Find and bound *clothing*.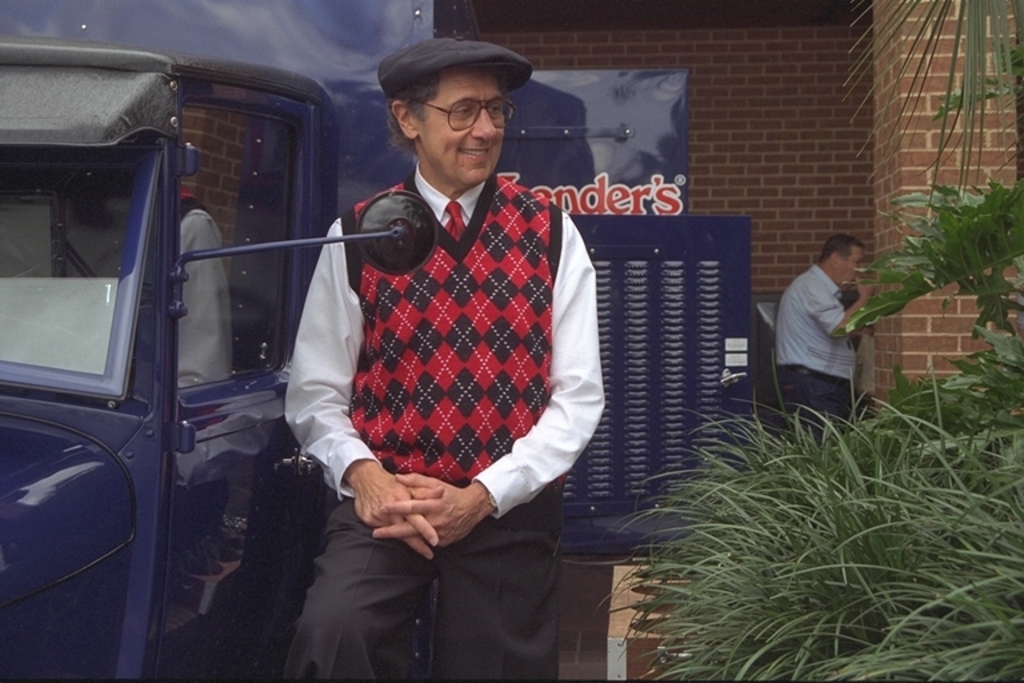
Bound: <box>772,260,861,443</box>.
